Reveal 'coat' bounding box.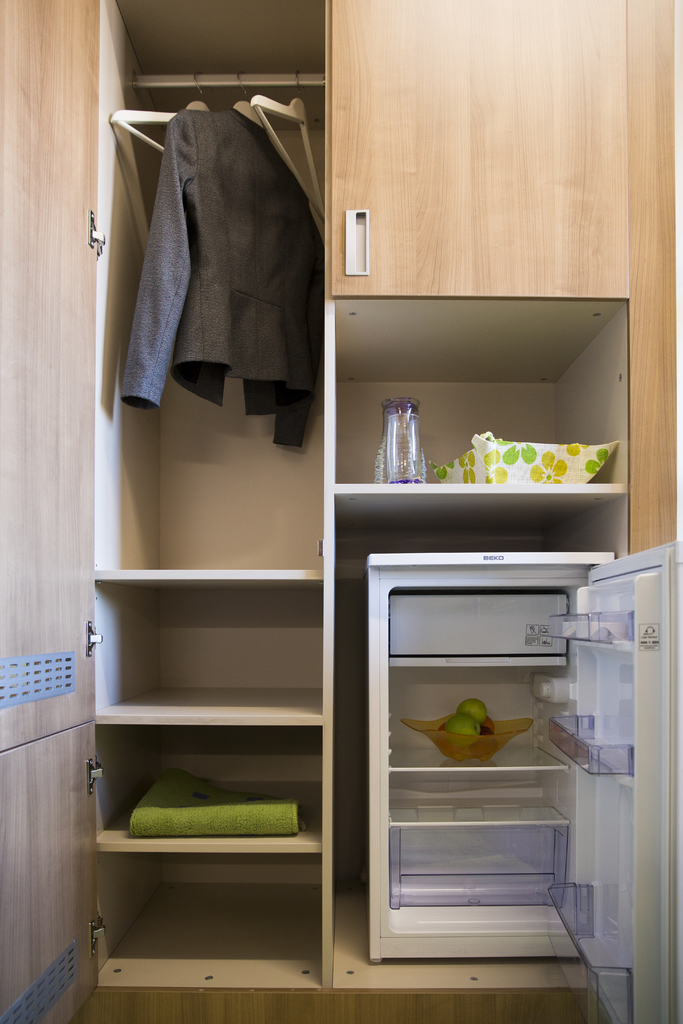
Revealed: 128,92,311,394.
